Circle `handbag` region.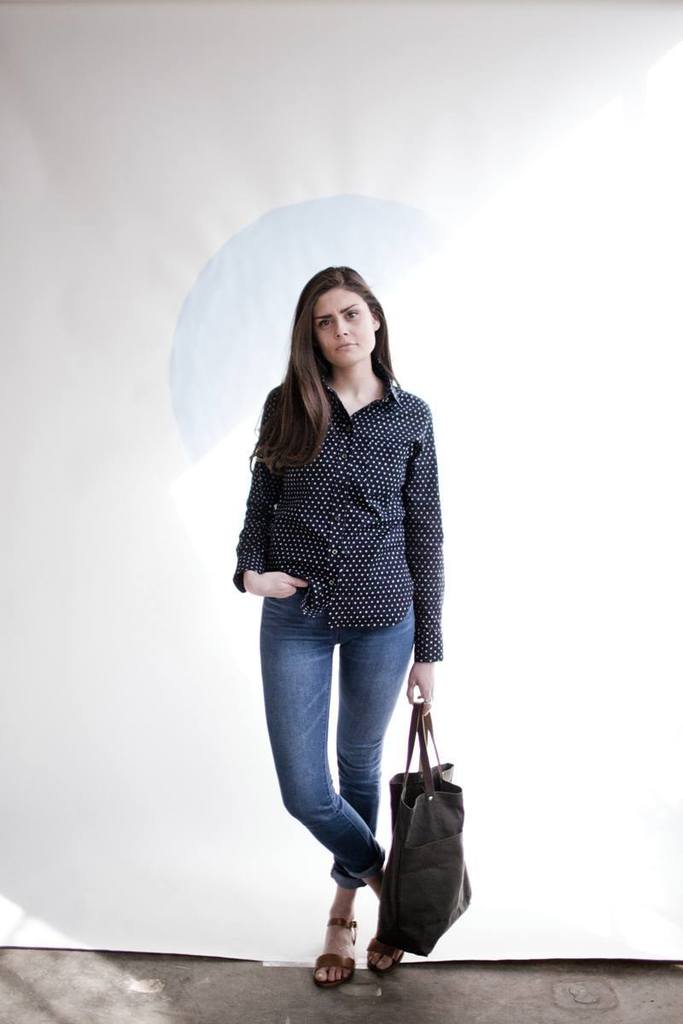
Region: bbox=[382, 697, 475, 963].
